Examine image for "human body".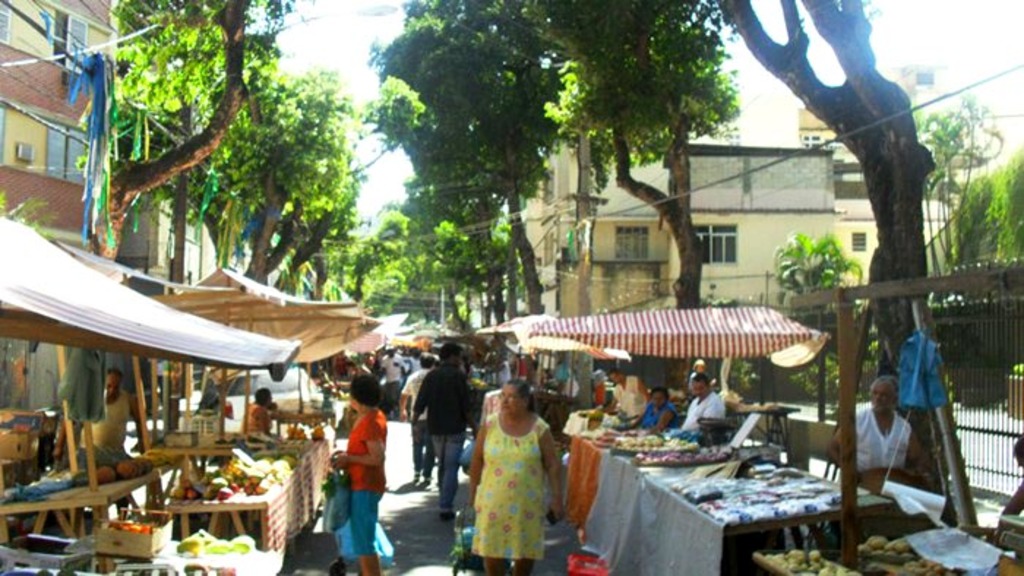
Examination result: <region>377, 346, 408, 421</region>.
